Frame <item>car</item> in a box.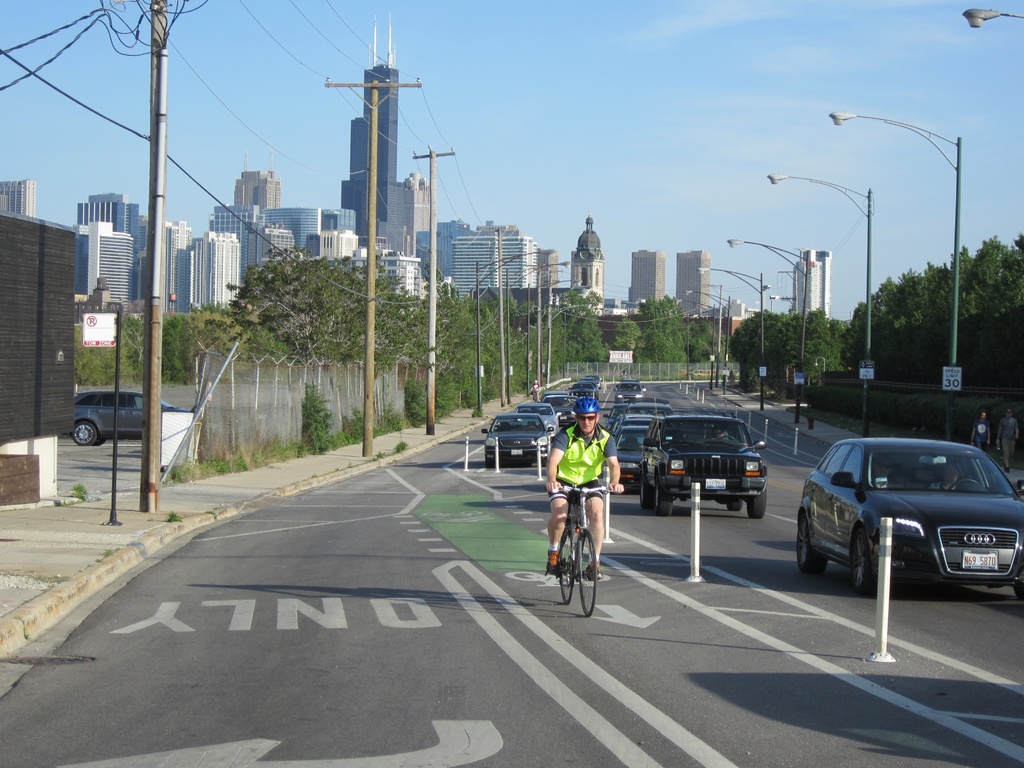
708 369 719 377.
